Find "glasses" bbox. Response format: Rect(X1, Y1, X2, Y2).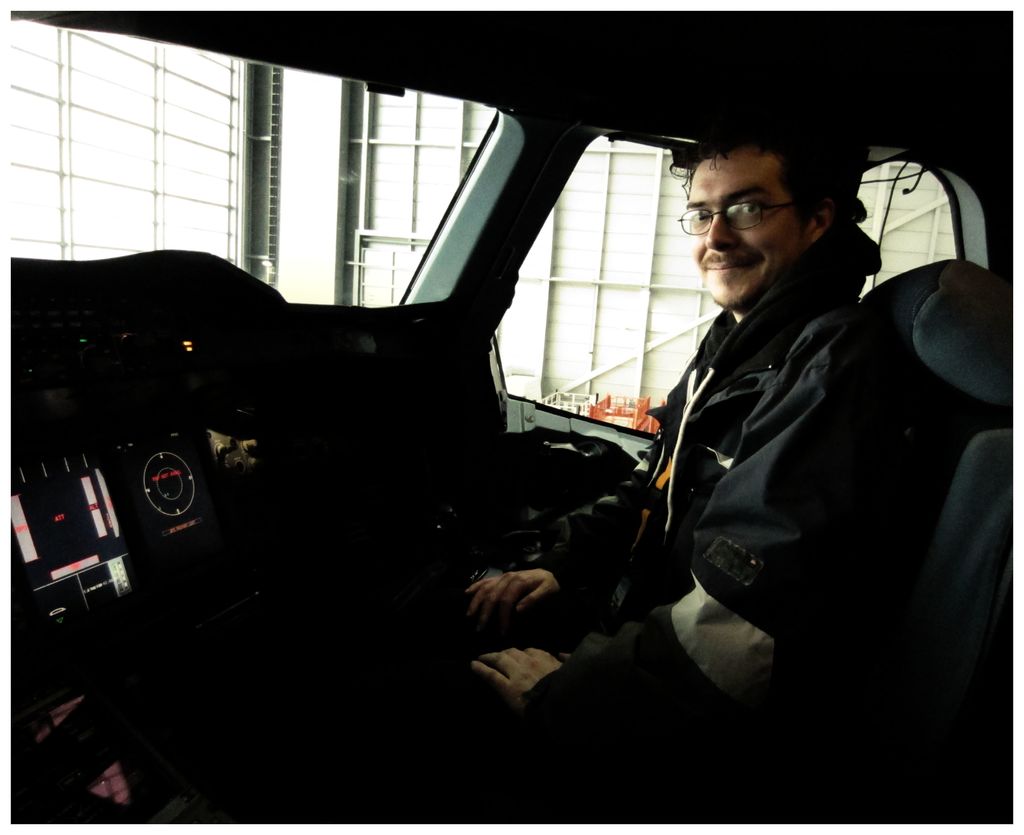
Rect(675, 181, 820, 236).
